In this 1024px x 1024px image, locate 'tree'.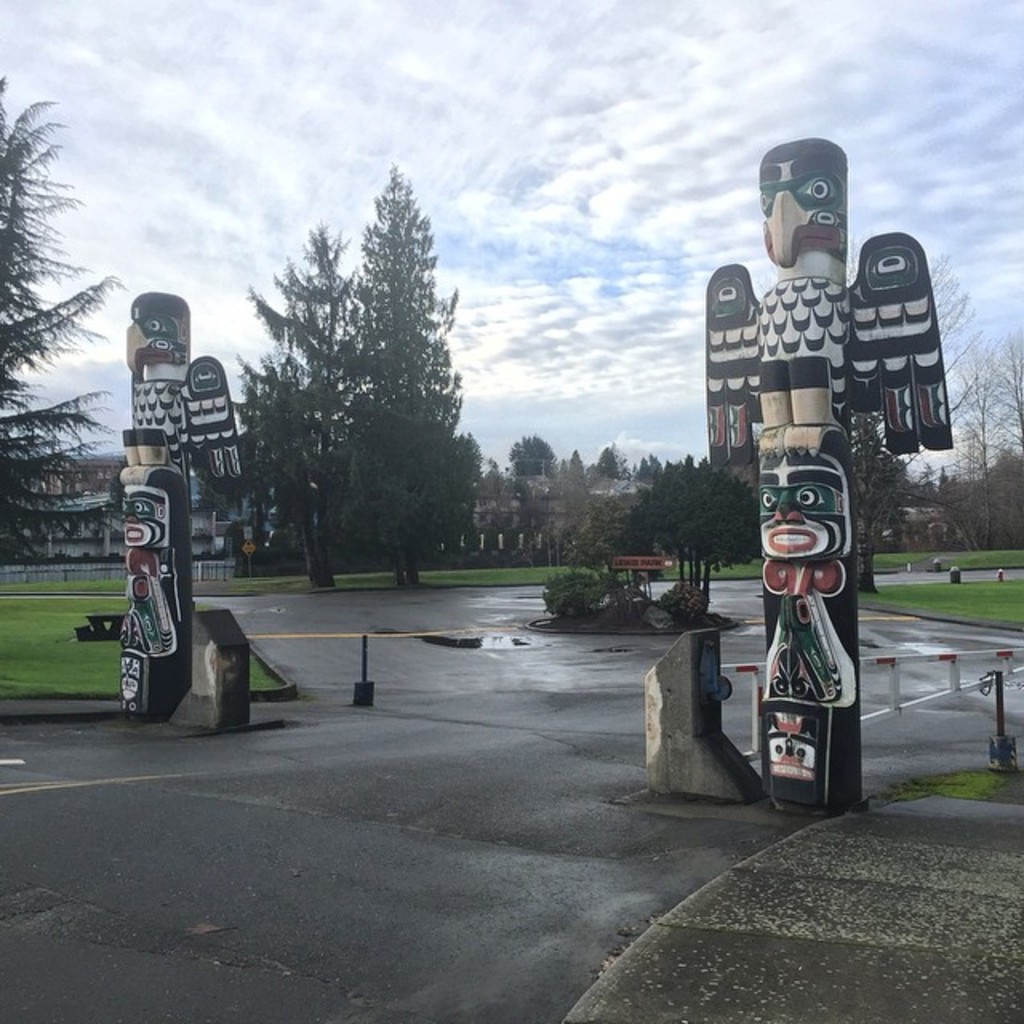
Bounding box: bbox=[613, 450, 779, 616].
